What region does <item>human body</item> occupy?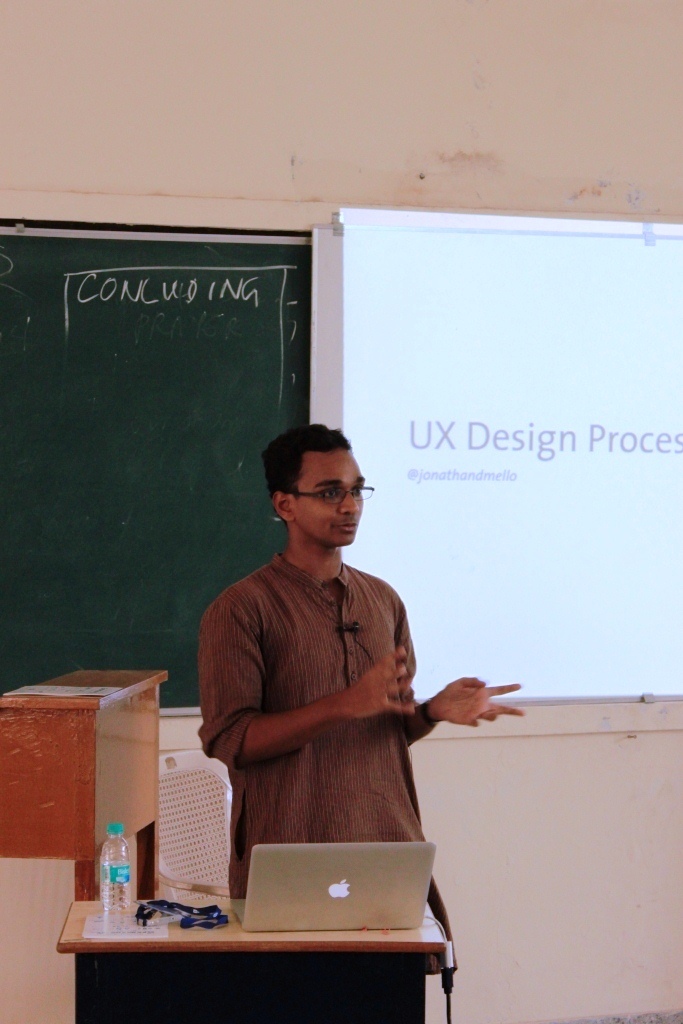
box=[171, 428, 462, 892].
